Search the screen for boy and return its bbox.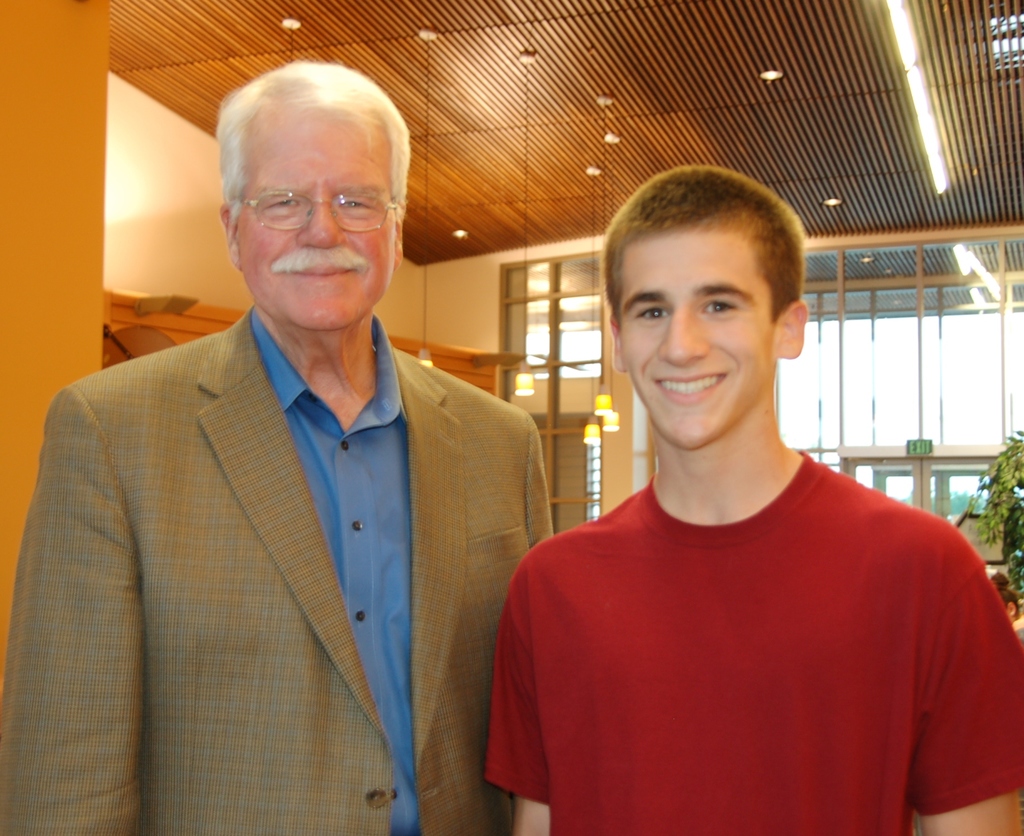
Found: 472:169:988:834.
